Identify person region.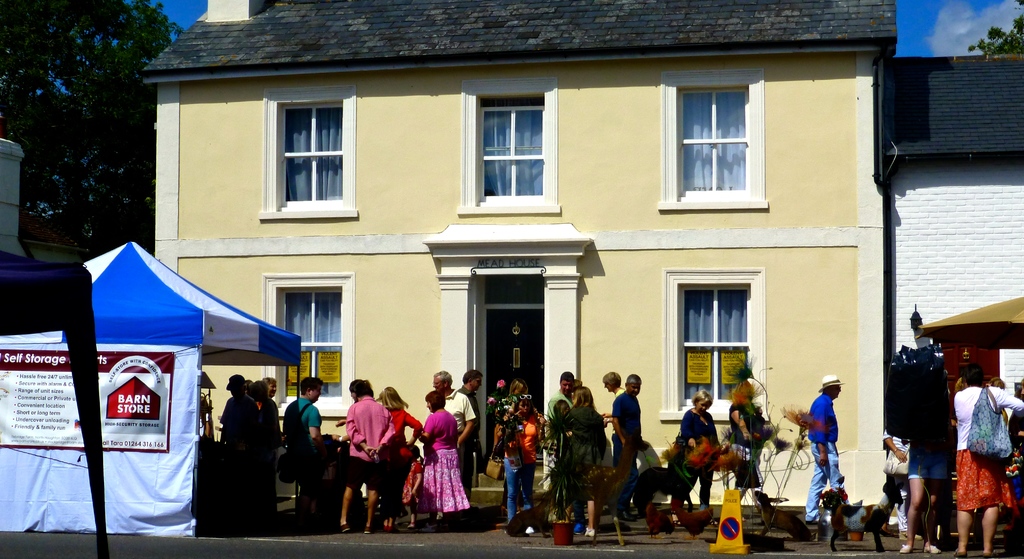
Region: box=[257, 382, 280, 535].
